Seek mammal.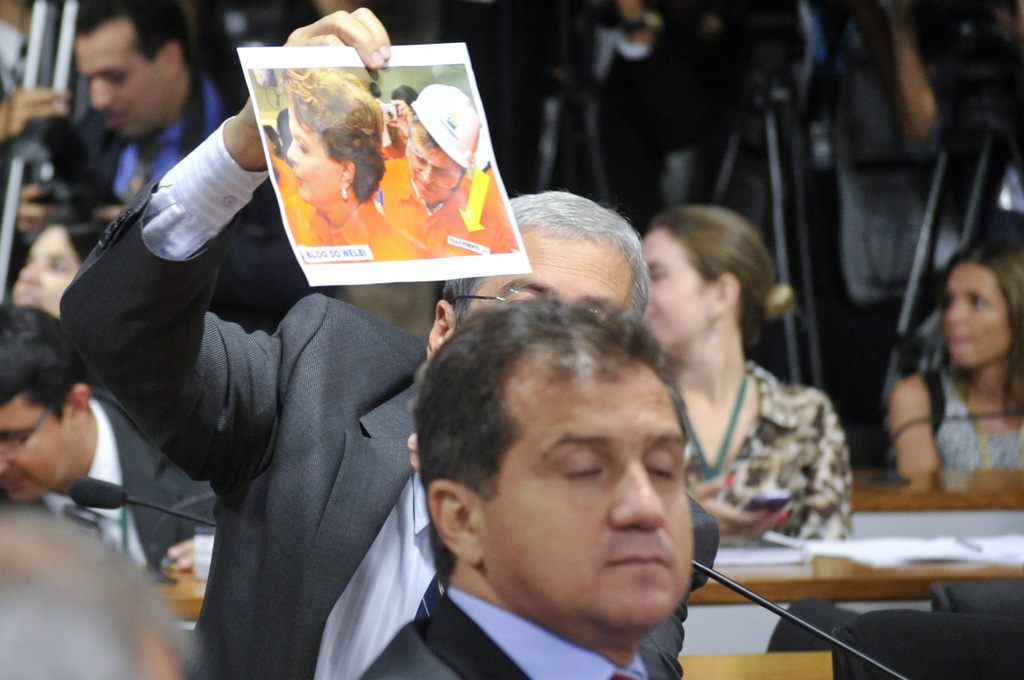
locate(638, 207, 861, 544).
